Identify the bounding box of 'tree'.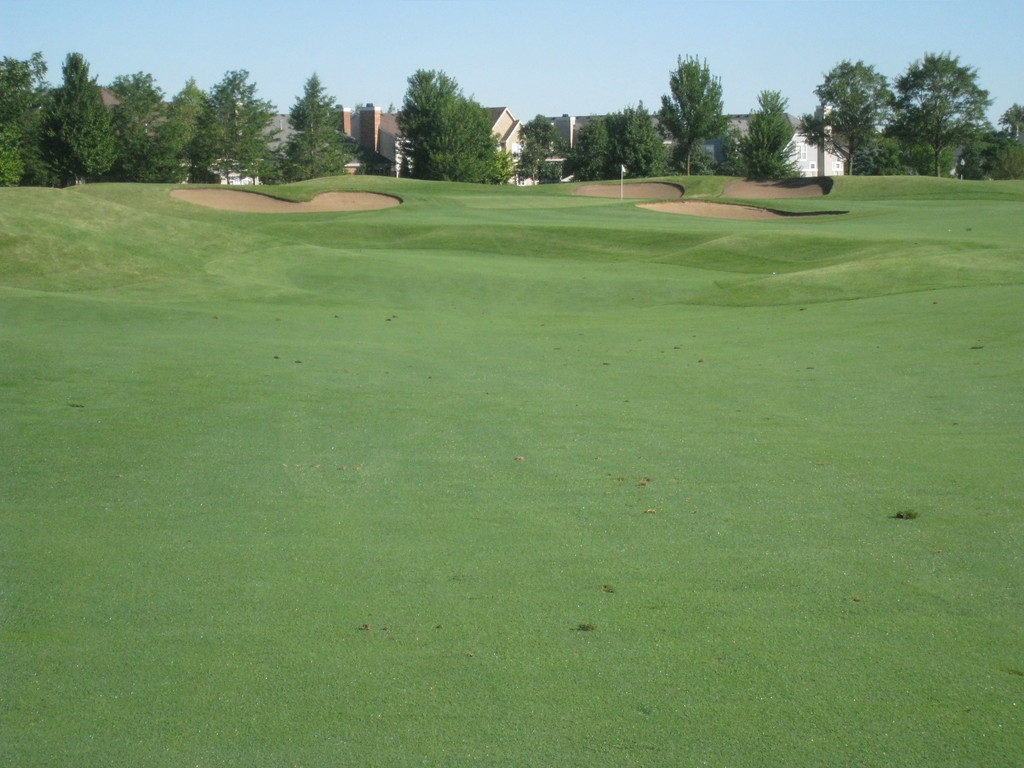
BBox(565, 115, 611, 180).
